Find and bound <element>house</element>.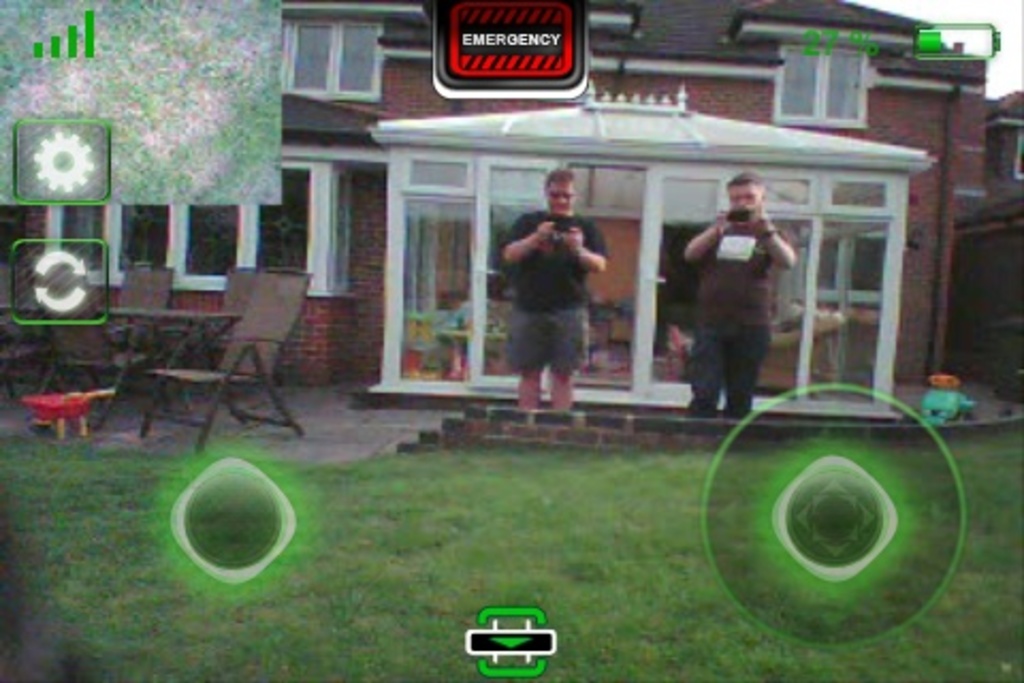
Bound: (left=983, top=81, right=1022, bottom=201).
